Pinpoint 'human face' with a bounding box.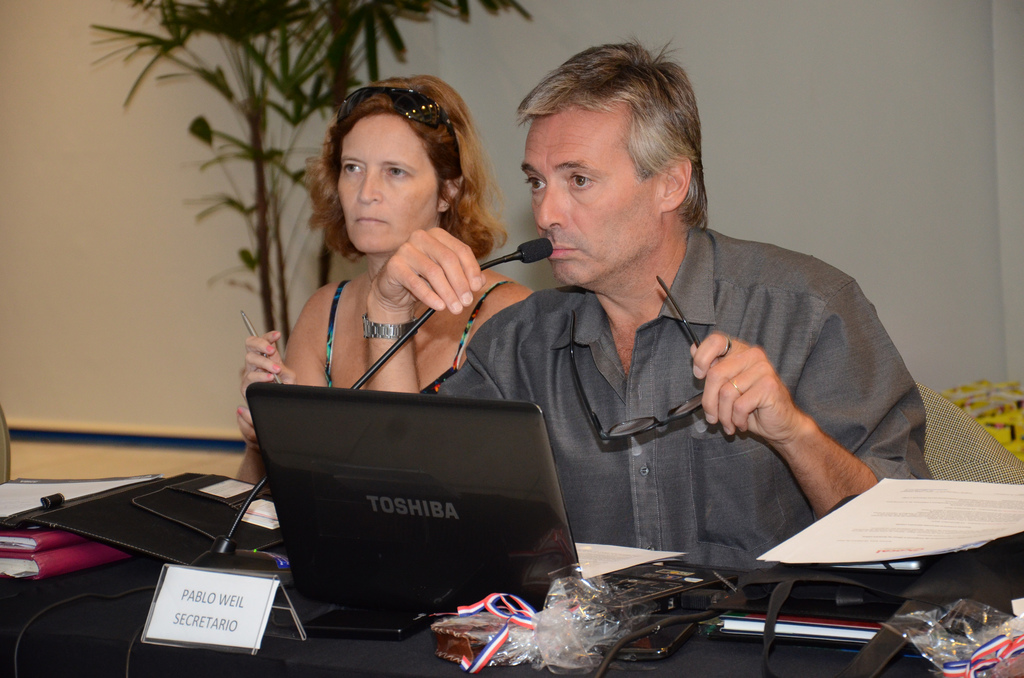
BBox(333, 100, 447, 256).
